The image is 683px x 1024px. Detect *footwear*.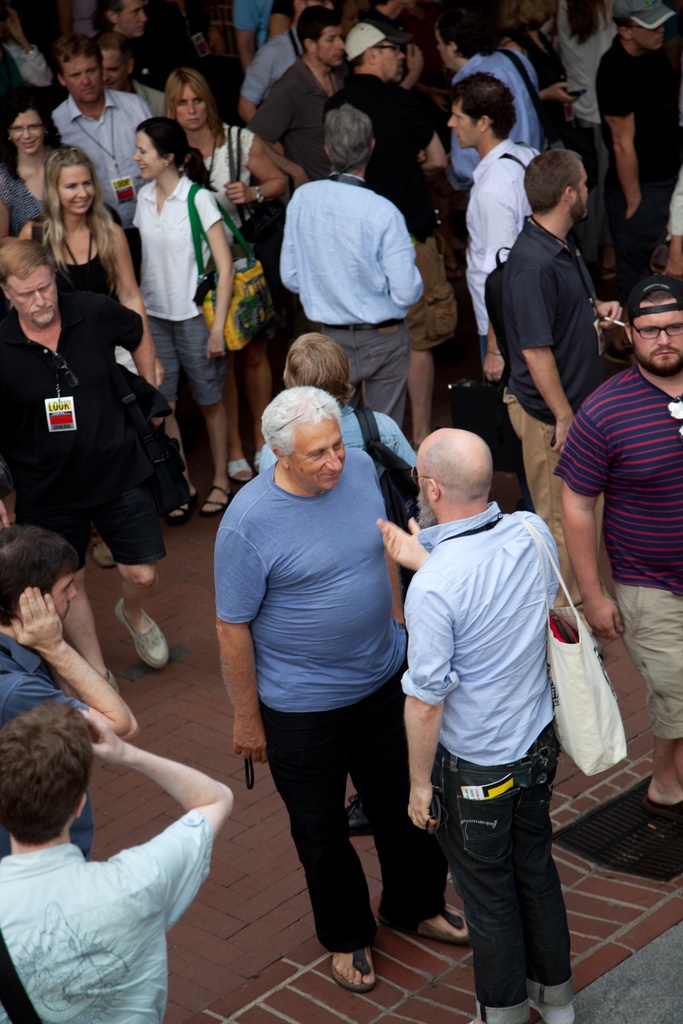
Detection: box(165, 489, 200, 526).
